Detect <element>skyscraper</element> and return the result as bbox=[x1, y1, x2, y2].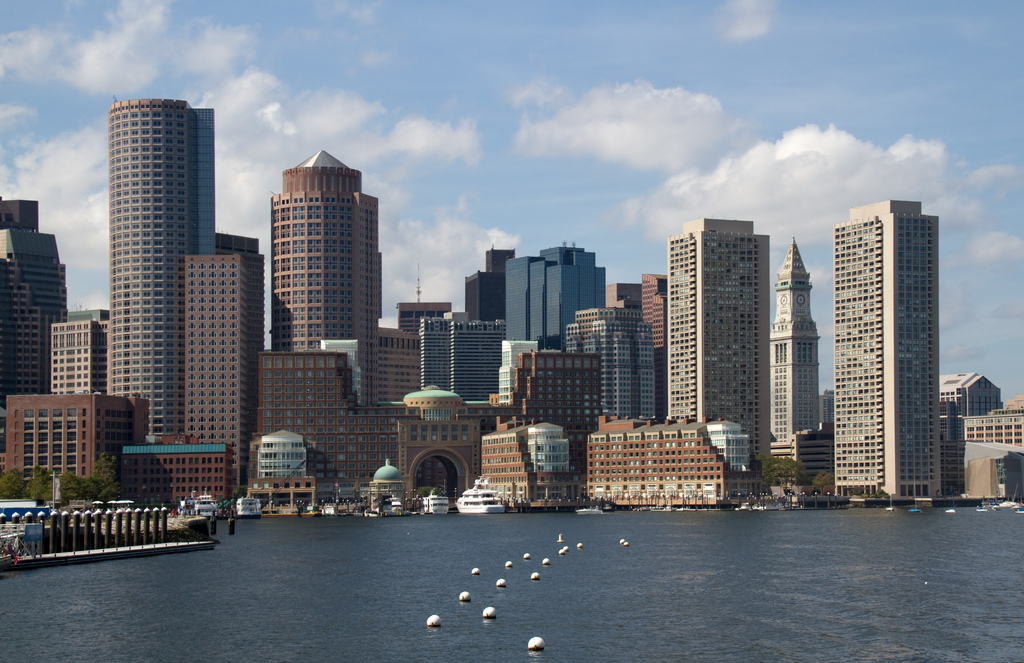
bbox=[660, 214, 774, 468].
